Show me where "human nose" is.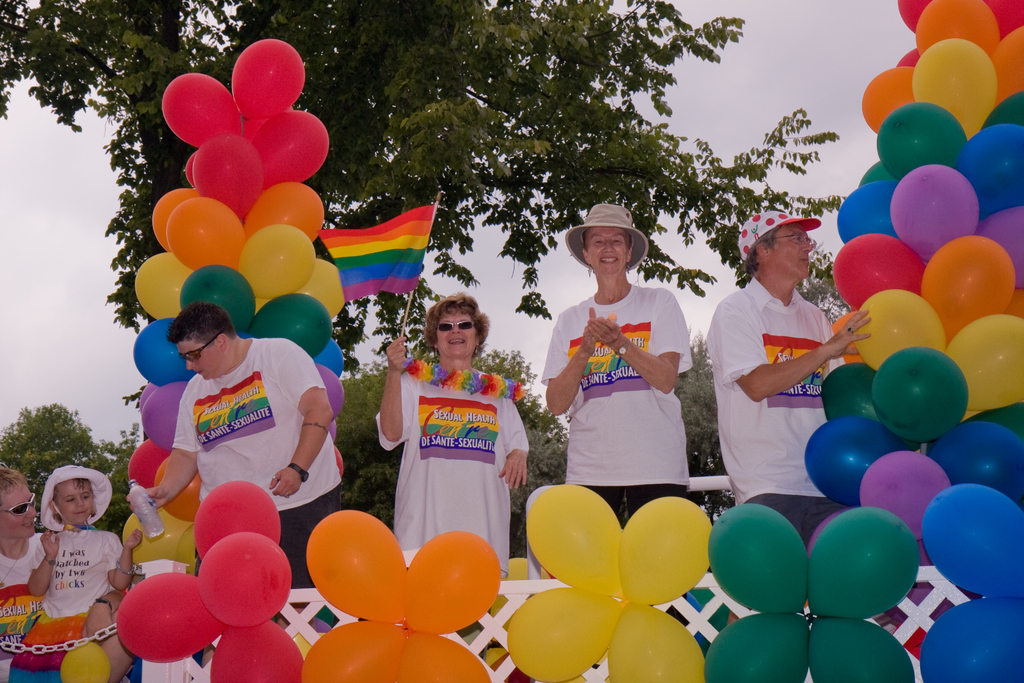
"human nose" is at detection(188, 364, 197, 373).
